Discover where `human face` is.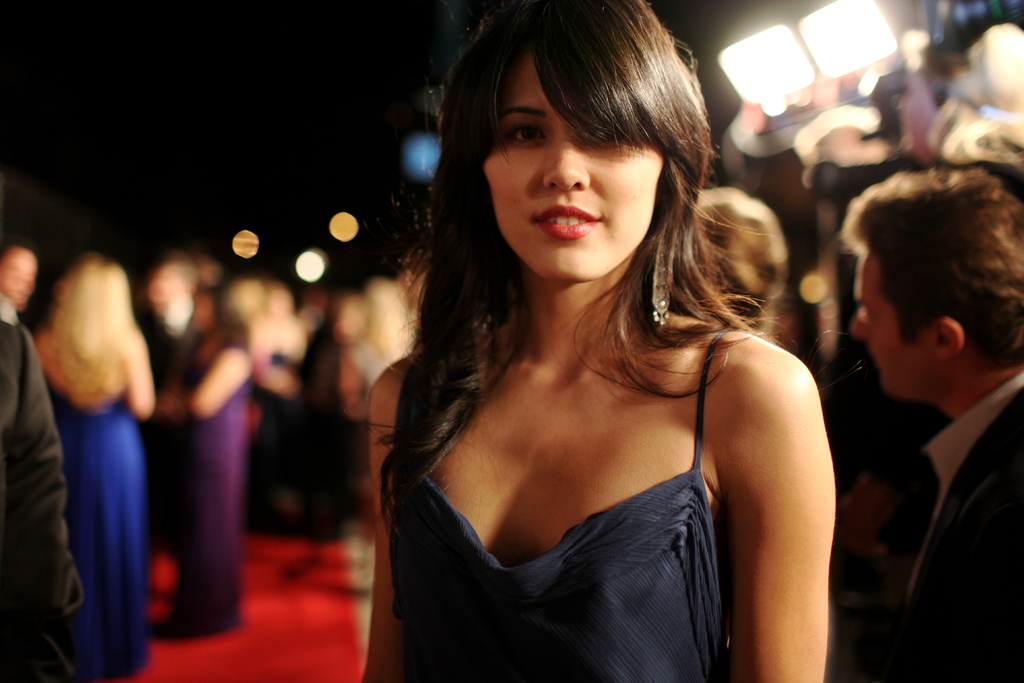
Discovered at Rect(482, 56, 662, 265).
